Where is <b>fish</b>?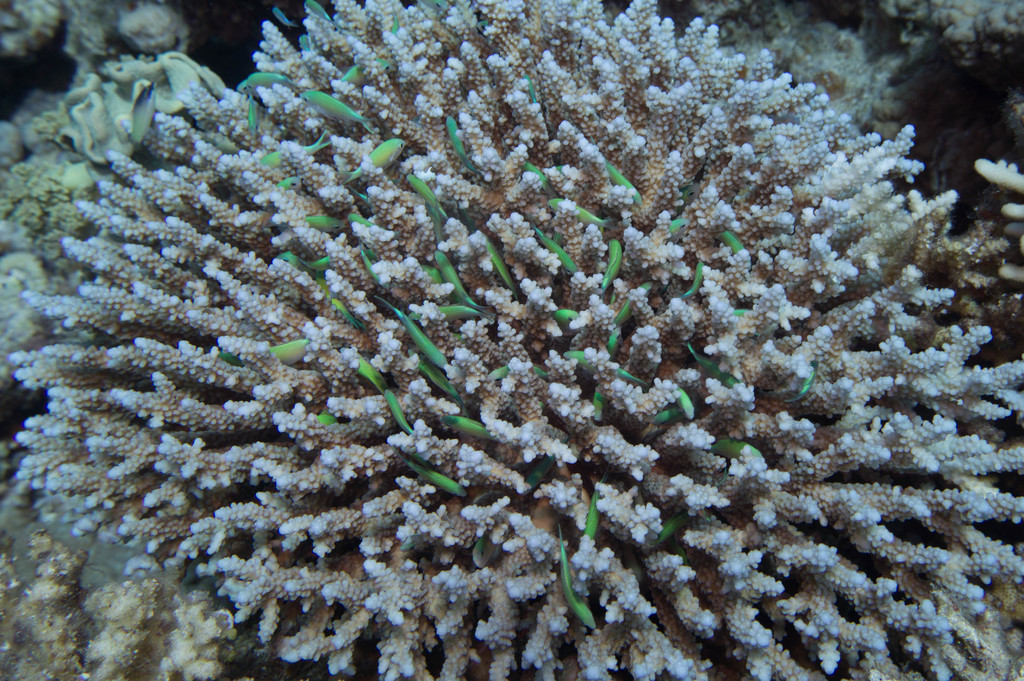
[351,354,381,393].
